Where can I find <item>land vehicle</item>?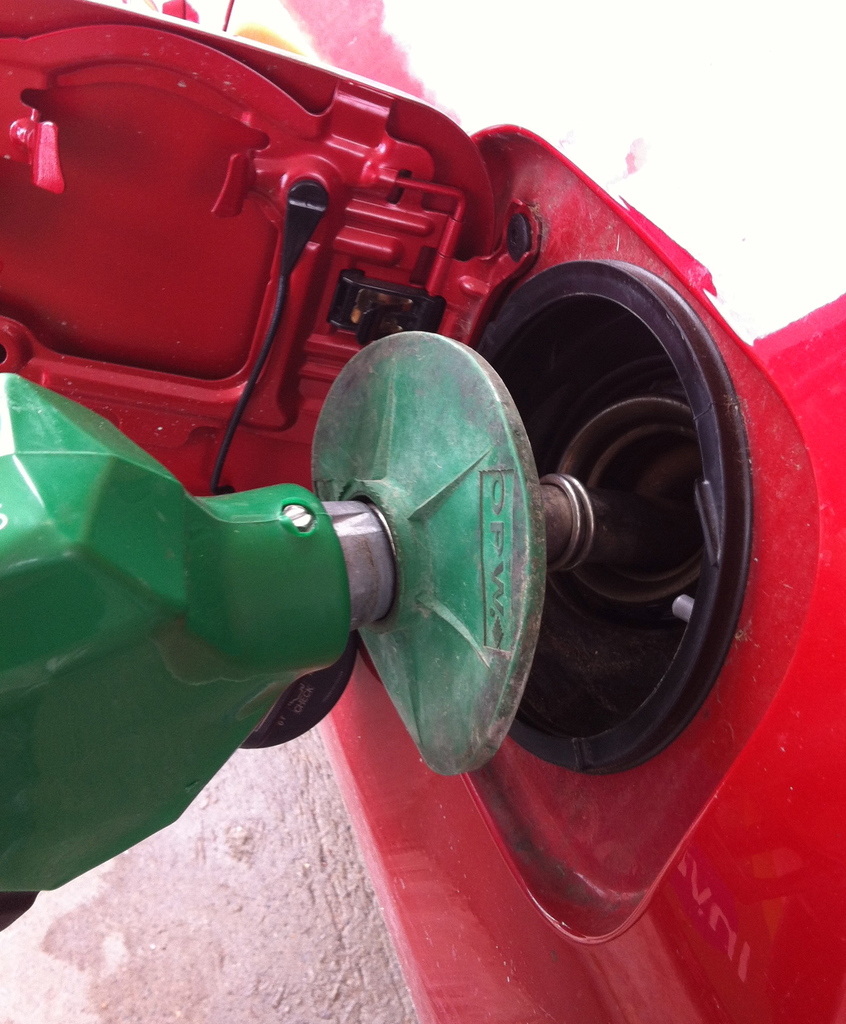
You can find it at locate(0, 1, 840, 898).
